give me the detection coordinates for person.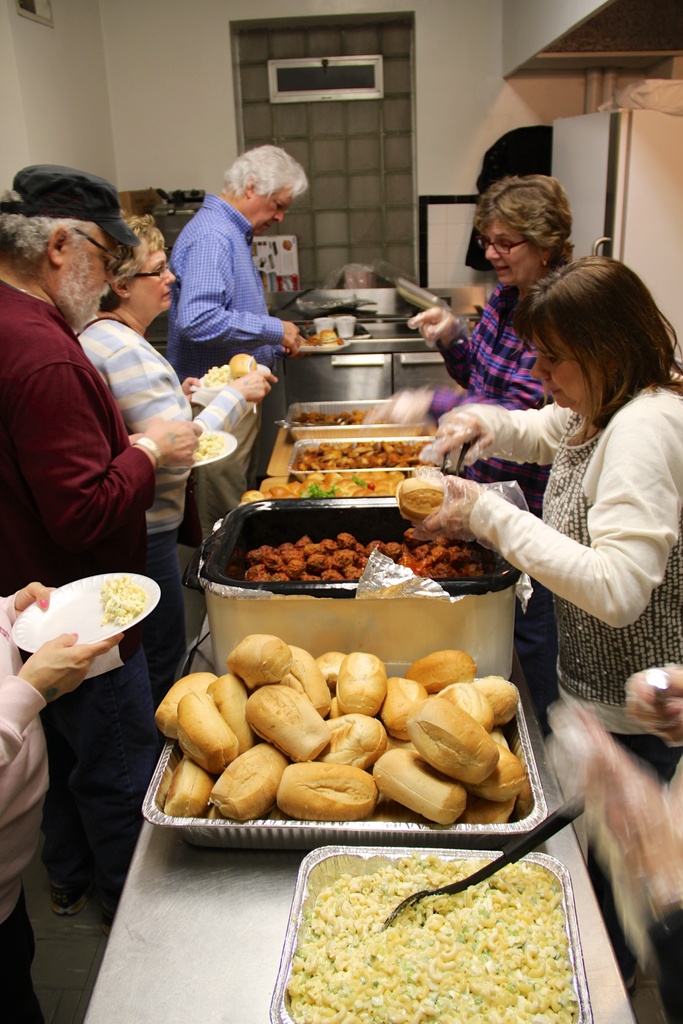
(x1=0, y1=134, x2=204, y2=899).
